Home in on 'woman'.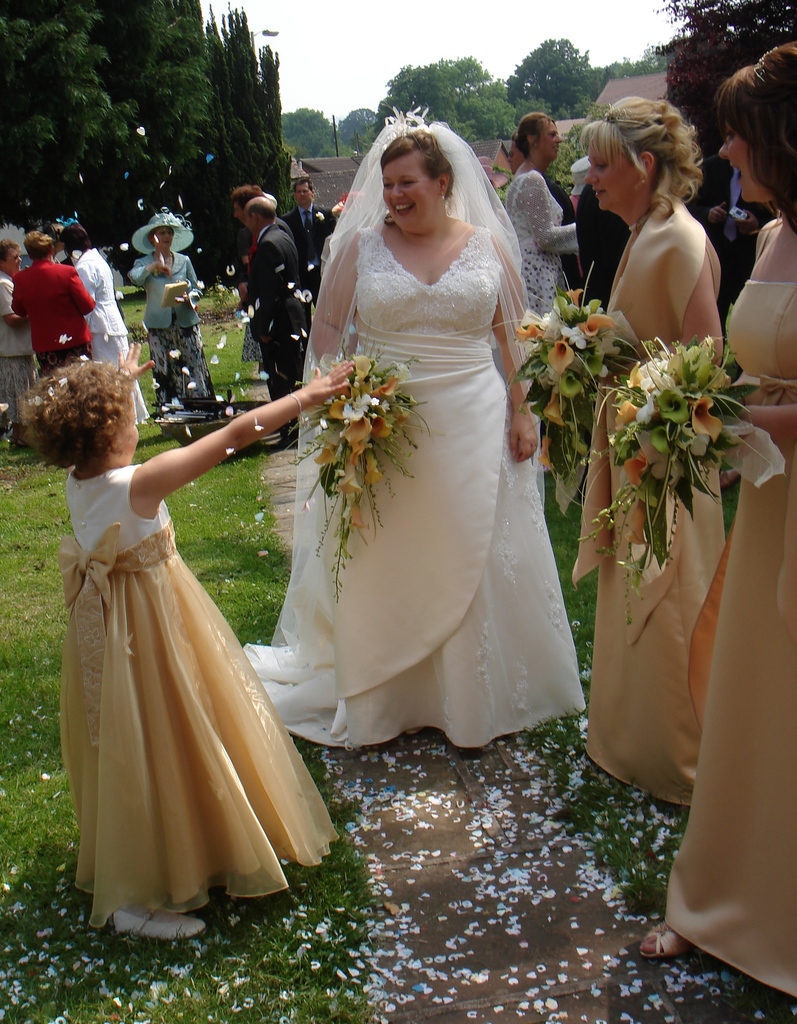
Homed in at 130, 219, 213, 406.
